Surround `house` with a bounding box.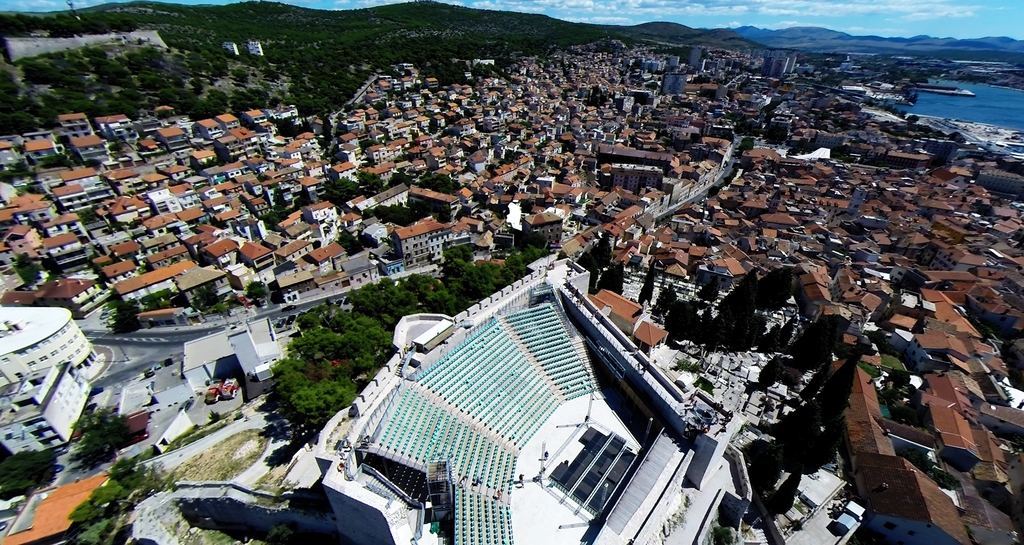
x1=32, y1=281, x2=107, y2=313.
